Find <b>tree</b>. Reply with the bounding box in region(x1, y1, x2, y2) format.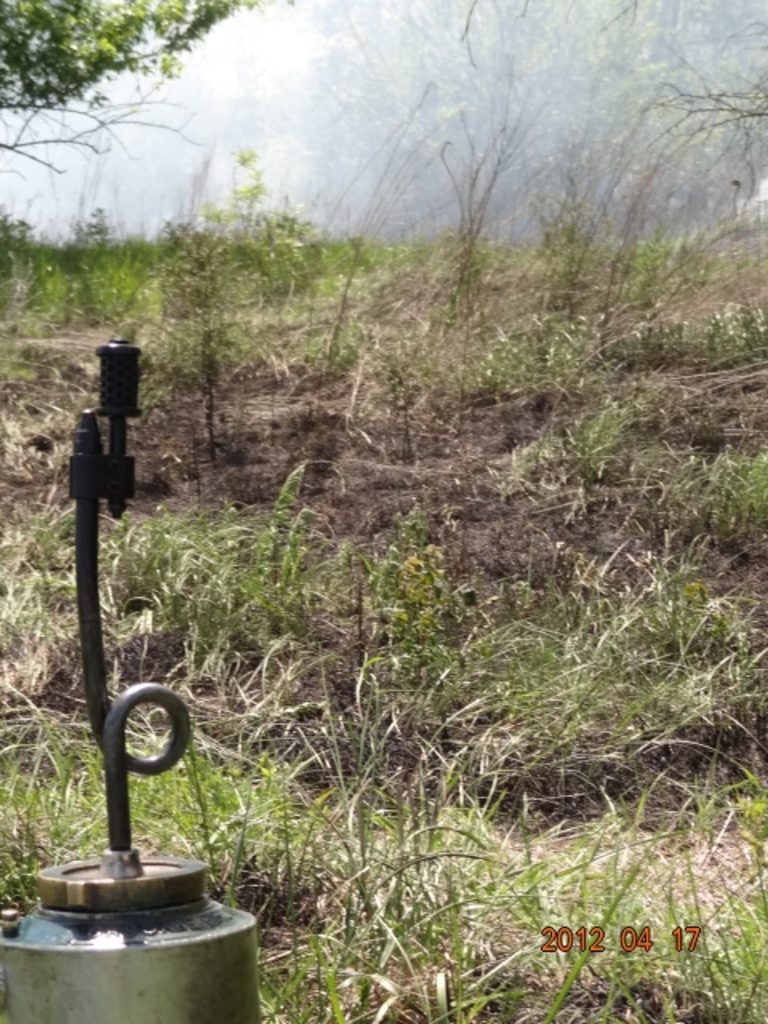
region(0, 0, 240, 155).
